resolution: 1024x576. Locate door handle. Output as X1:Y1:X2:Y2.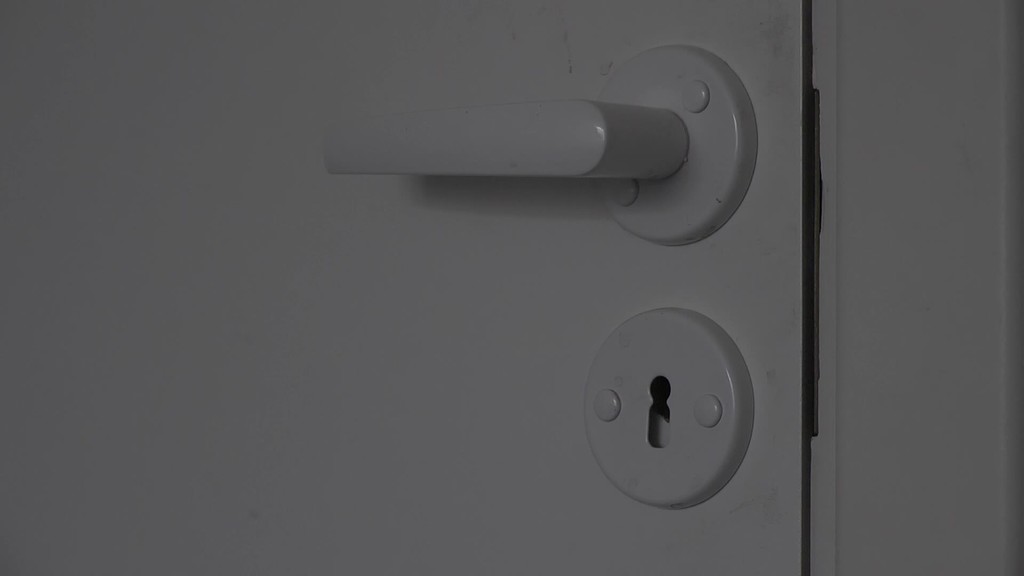
324:45:760:246.
